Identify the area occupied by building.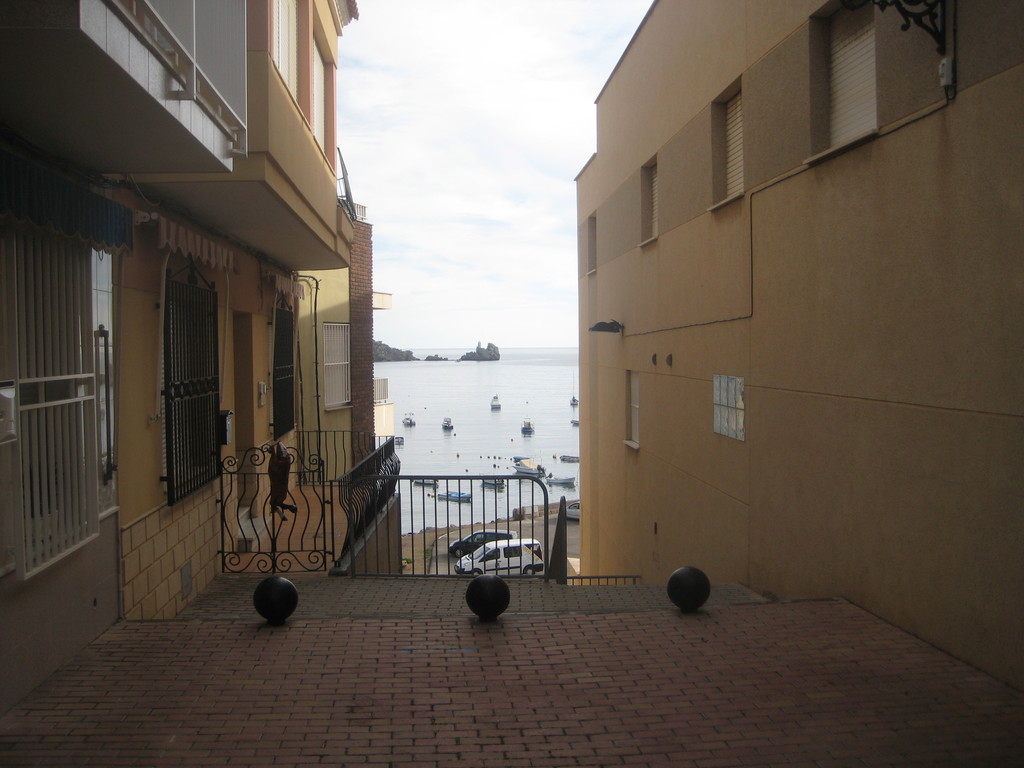
Area: bbox(564, 0, 1023, 695).
